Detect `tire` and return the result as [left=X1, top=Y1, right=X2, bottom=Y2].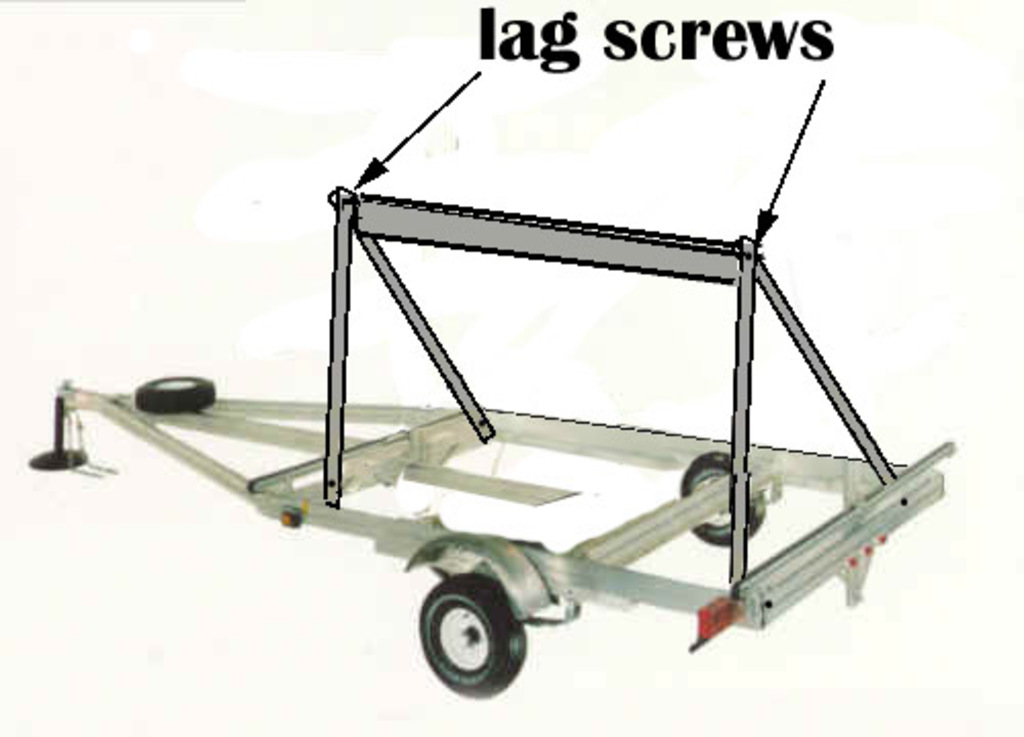
[left=408, top=577, right=520, bottom=696].
